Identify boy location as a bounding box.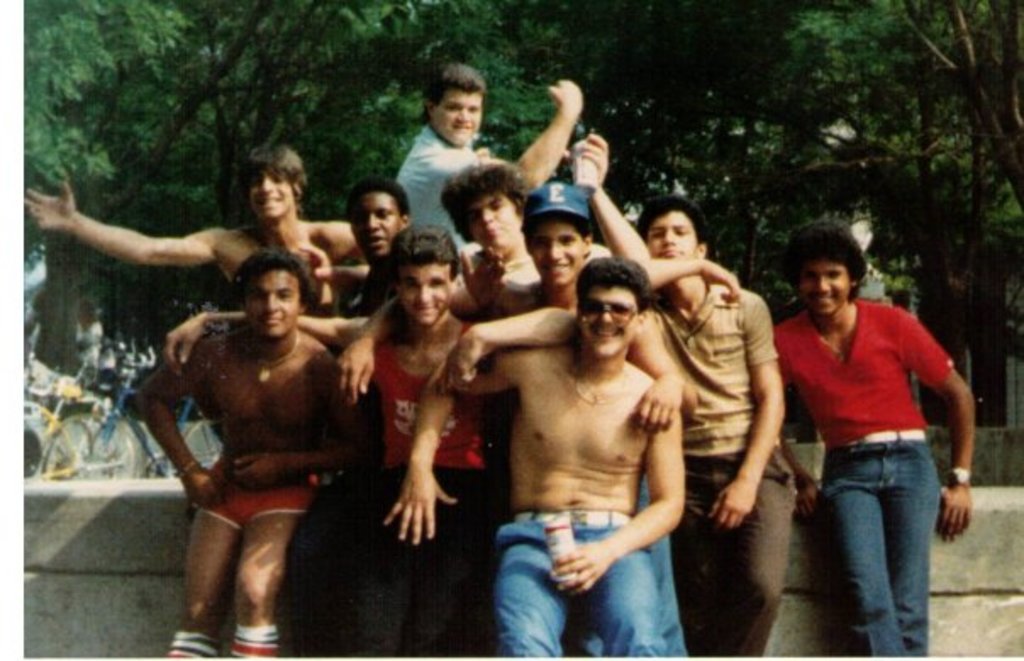
detection(112, 225, 383, 639).
